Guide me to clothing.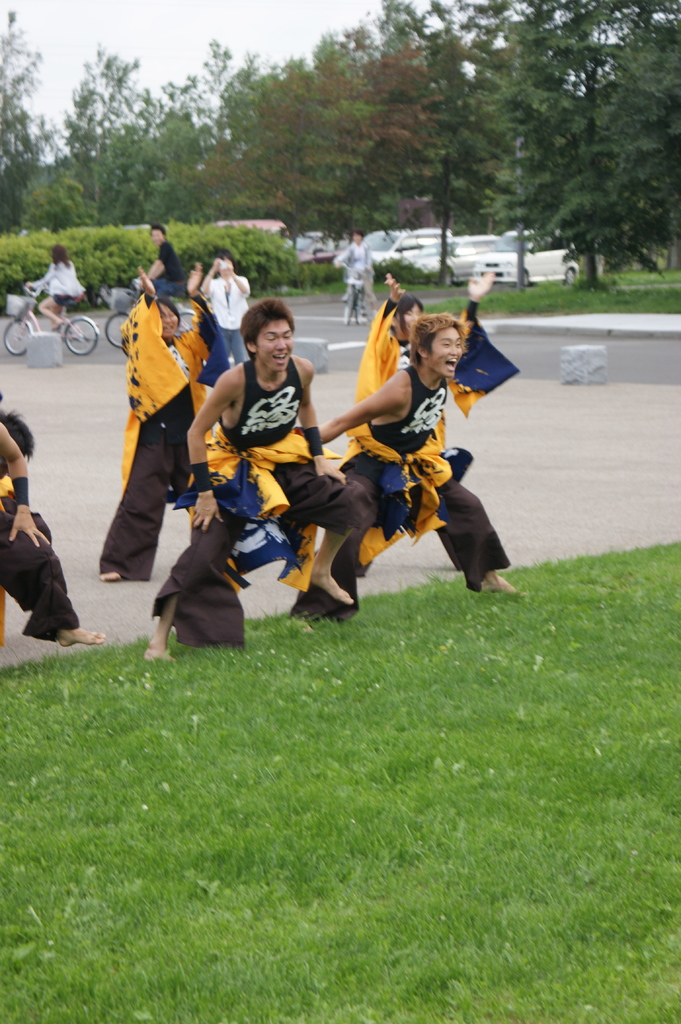
Guidance: select_region(145, 350, 376, 652).
